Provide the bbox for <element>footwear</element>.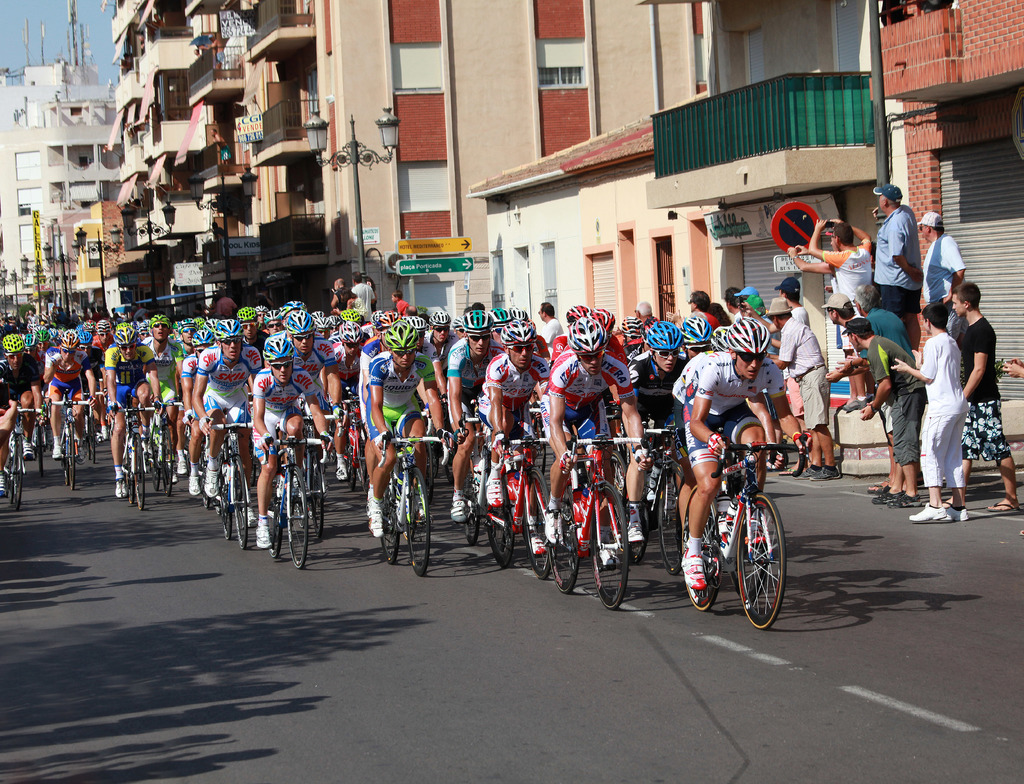
[595,528,622,564].
